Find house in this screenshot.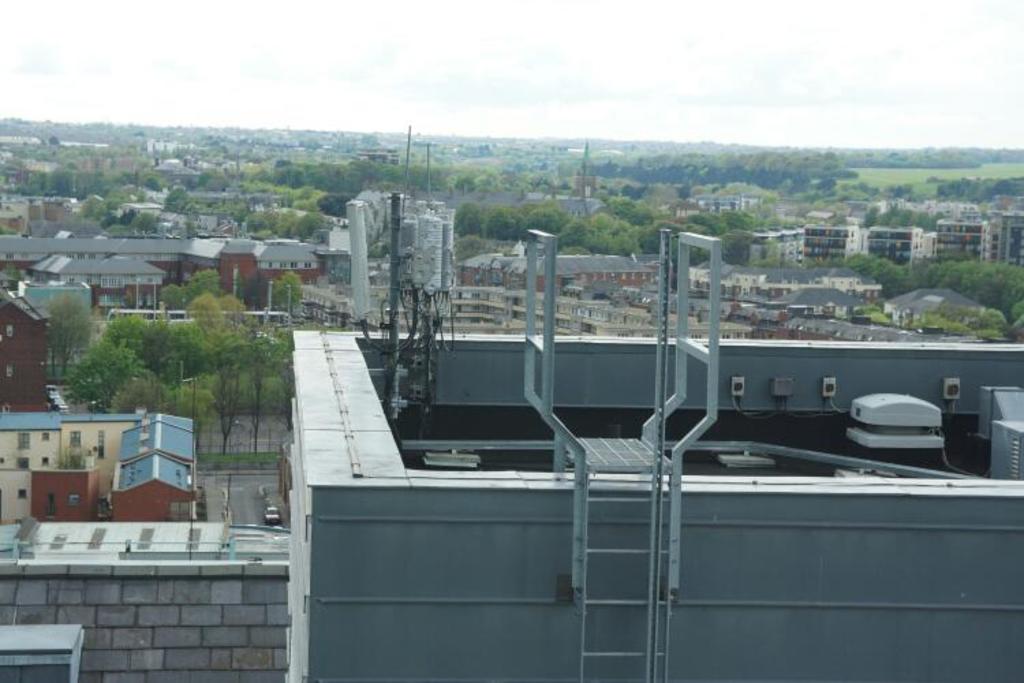
The bounding box for house is 0:404:145:537.
